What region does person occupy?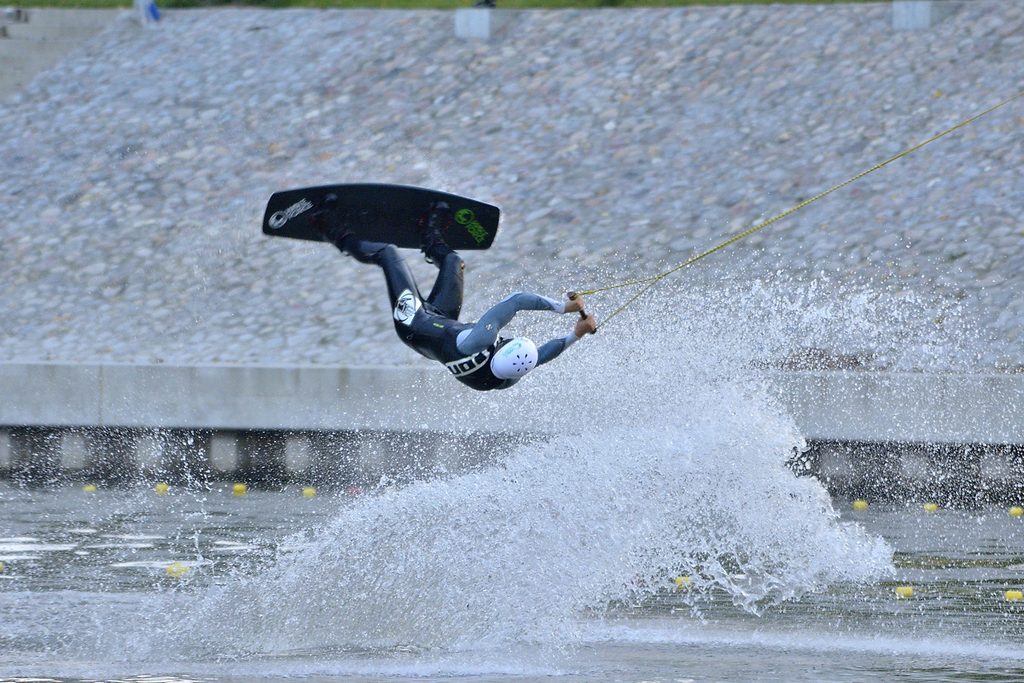
{"x1": 317, "y1": 196, "x2": 596, "y2": 389}.
